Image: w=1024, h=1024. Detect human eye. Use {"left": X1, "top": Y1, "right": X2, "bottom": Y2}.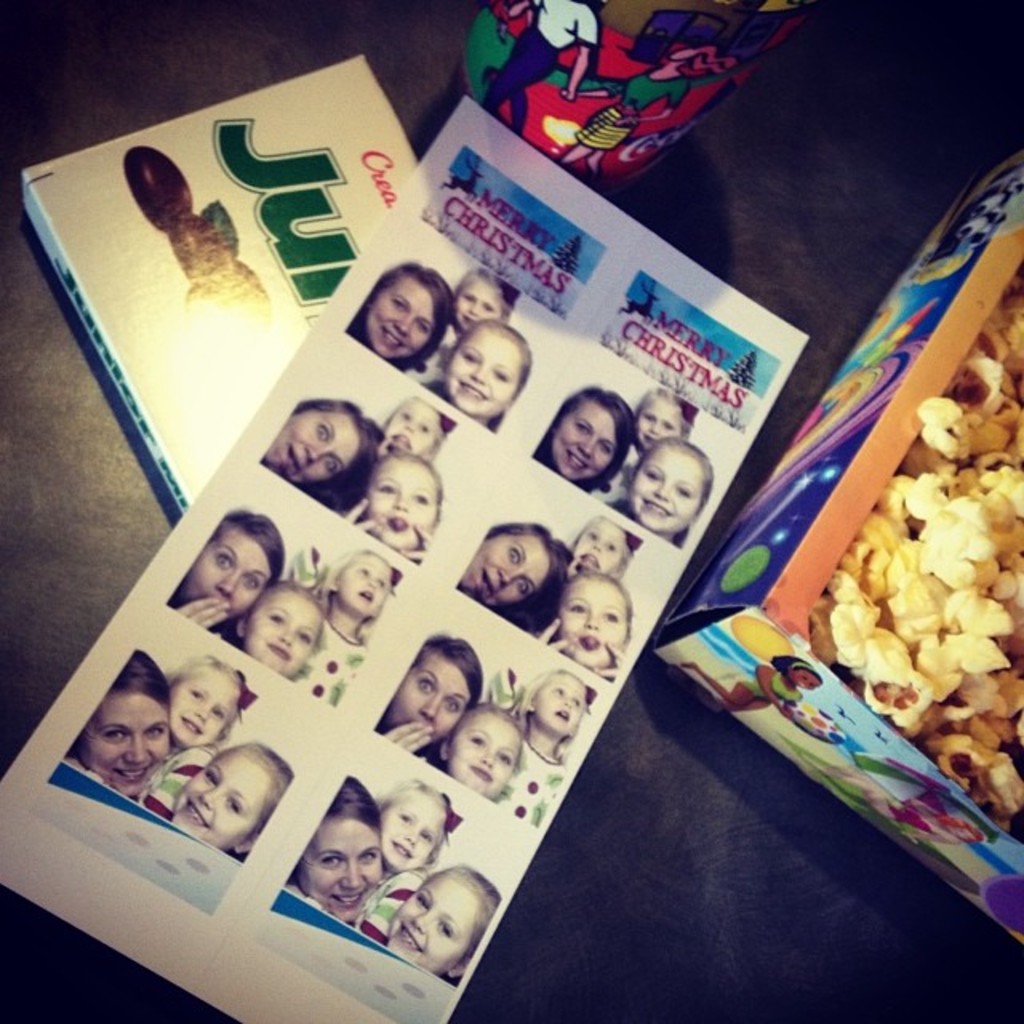
{"left": 462, "top": 354, "right": 478, "bottom": 366}.
